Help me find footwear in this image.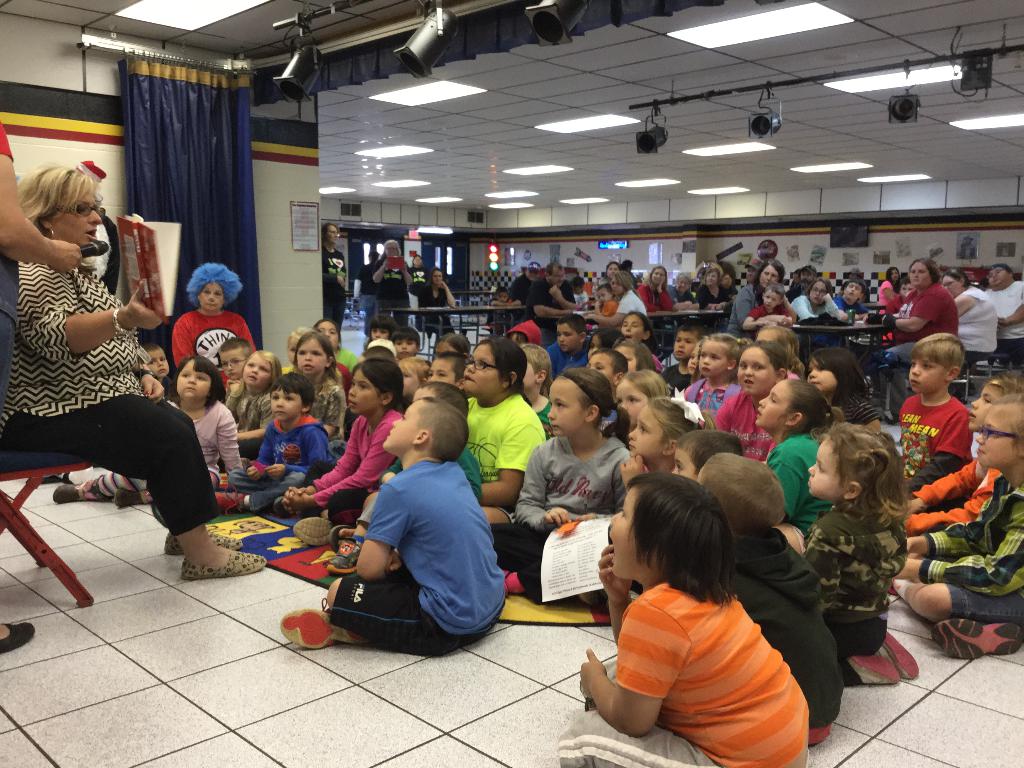
Found it: Rect(161, 526, 239, 558).
